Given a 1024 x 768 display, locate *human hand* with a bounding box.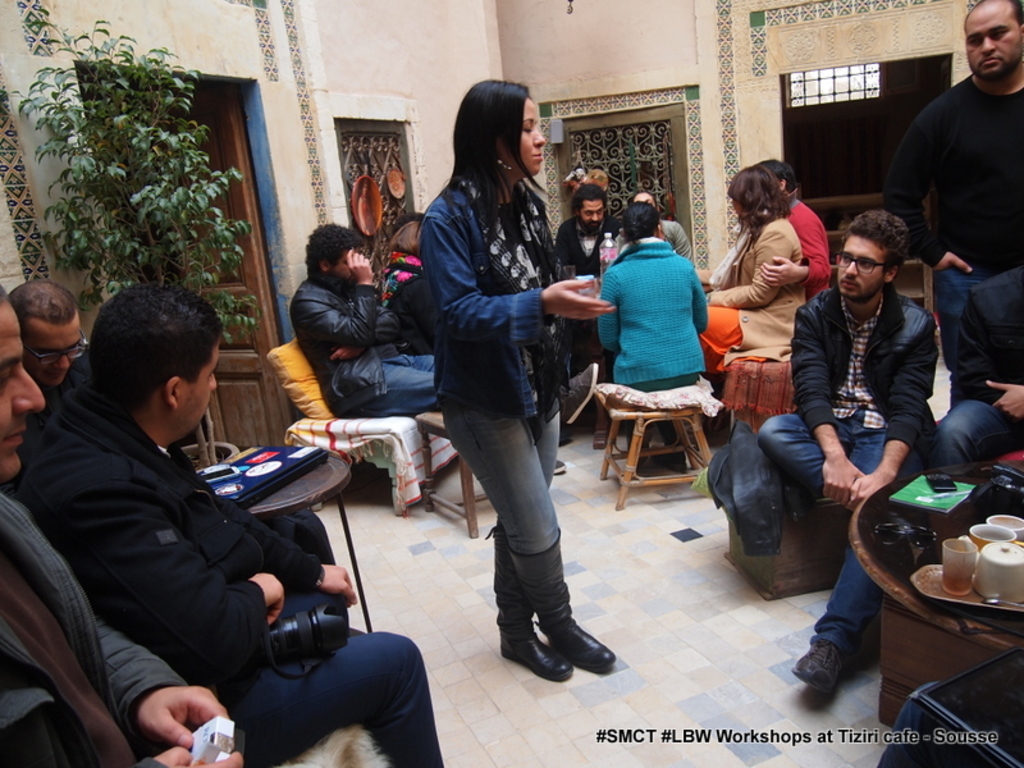
Located: l=759, t=252, r=799, b=287.
